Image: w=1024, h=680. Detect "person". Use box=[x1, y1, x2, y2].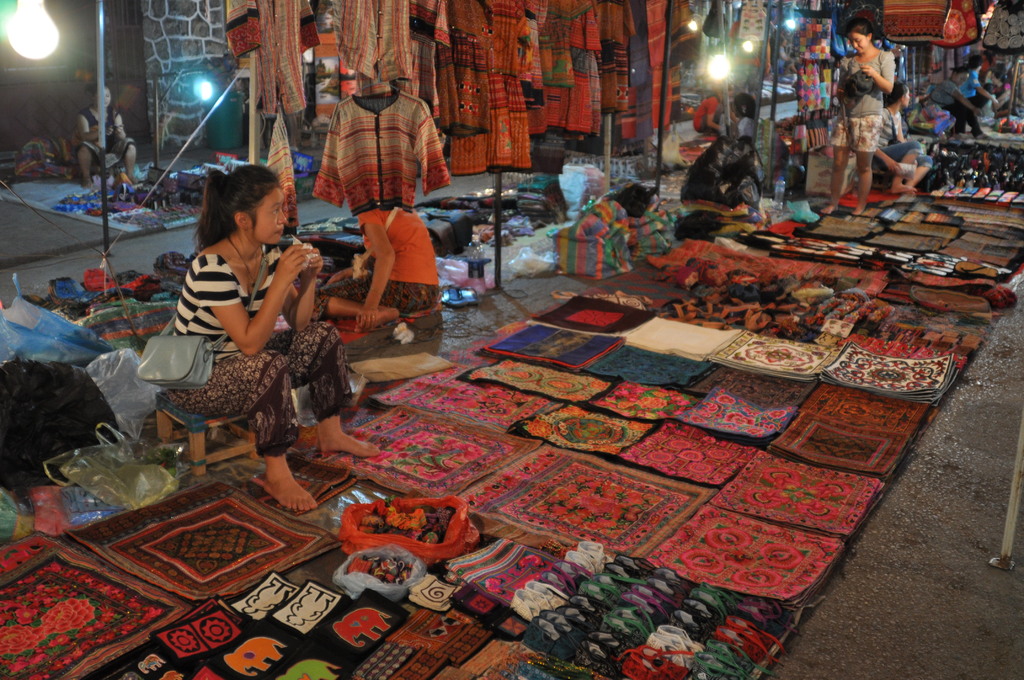
box=[310, 210, 440, 331].
